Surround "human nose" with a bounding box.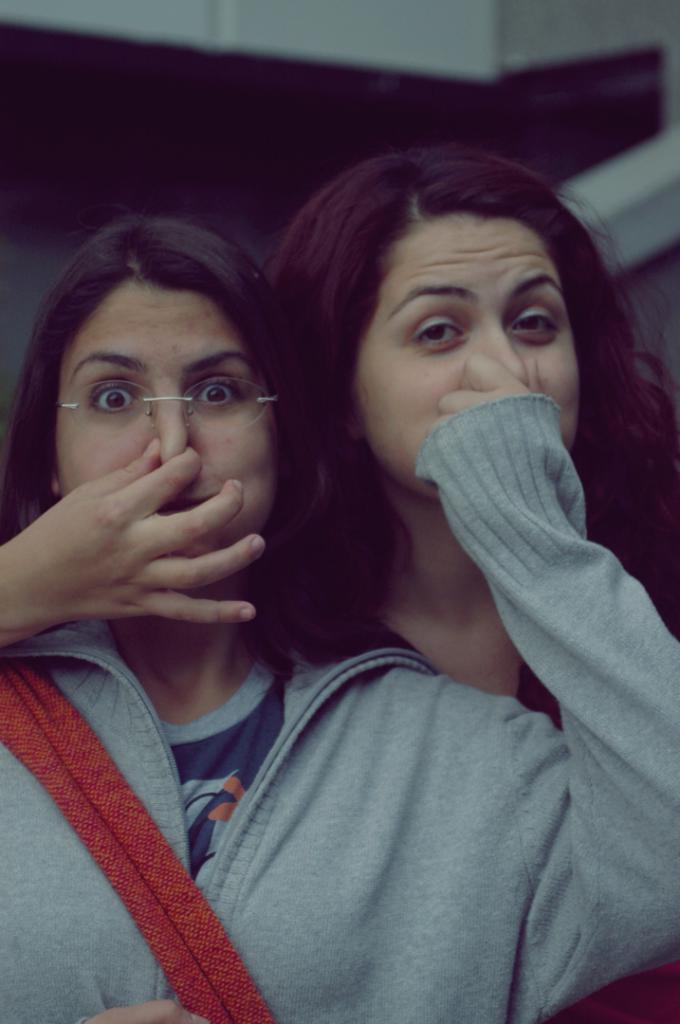
l=468, t=317, r=535, b=387.
